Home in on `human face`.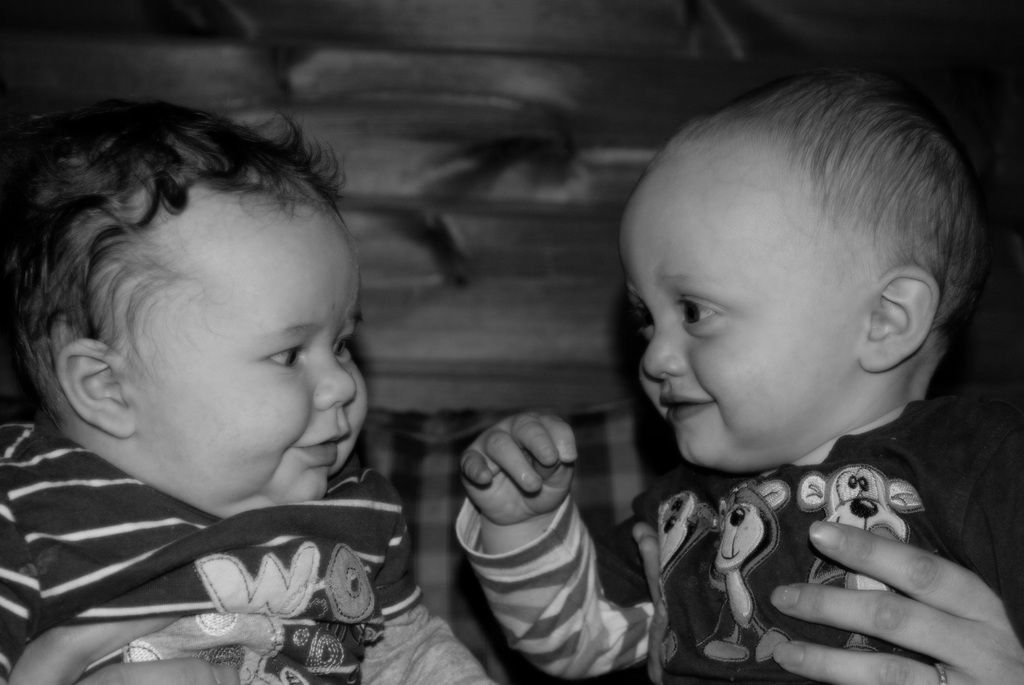
Homed in at (620, 180, 867, 471).
